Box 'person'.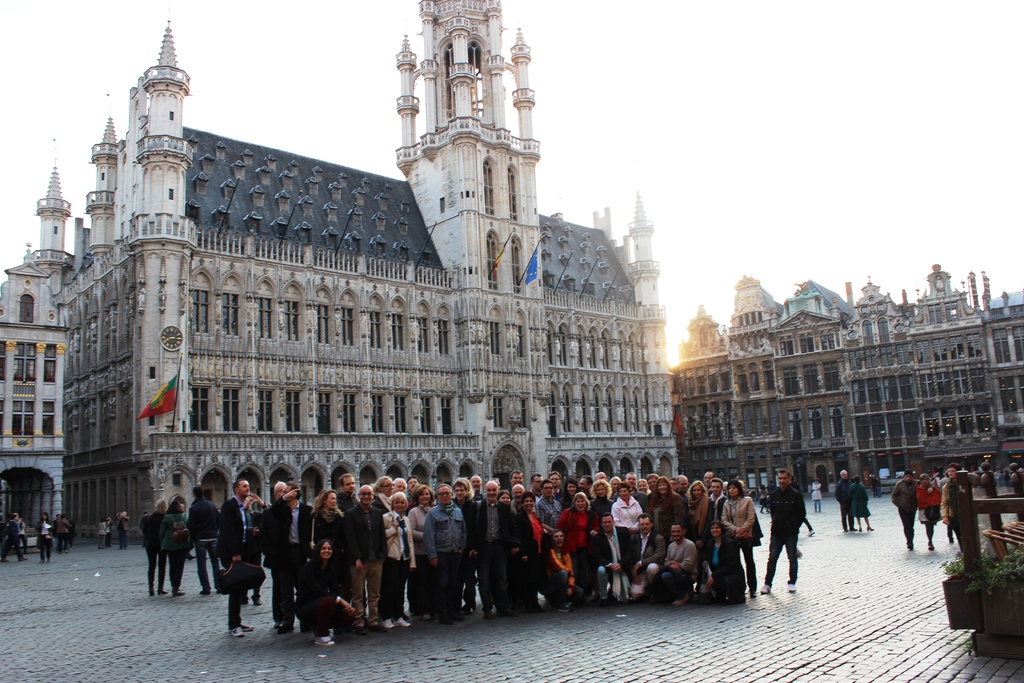
<box>8,513,26,559</box>.
